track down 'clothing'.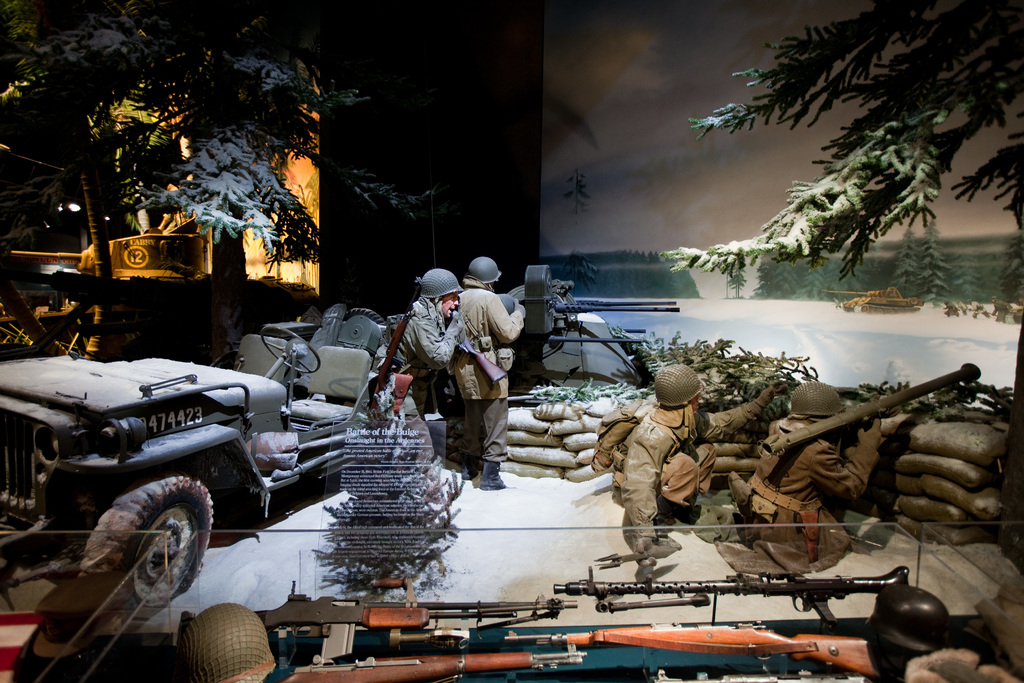
Tracked to {"left": 608, "top": 397, "right": 726, "bottom": 563}.
